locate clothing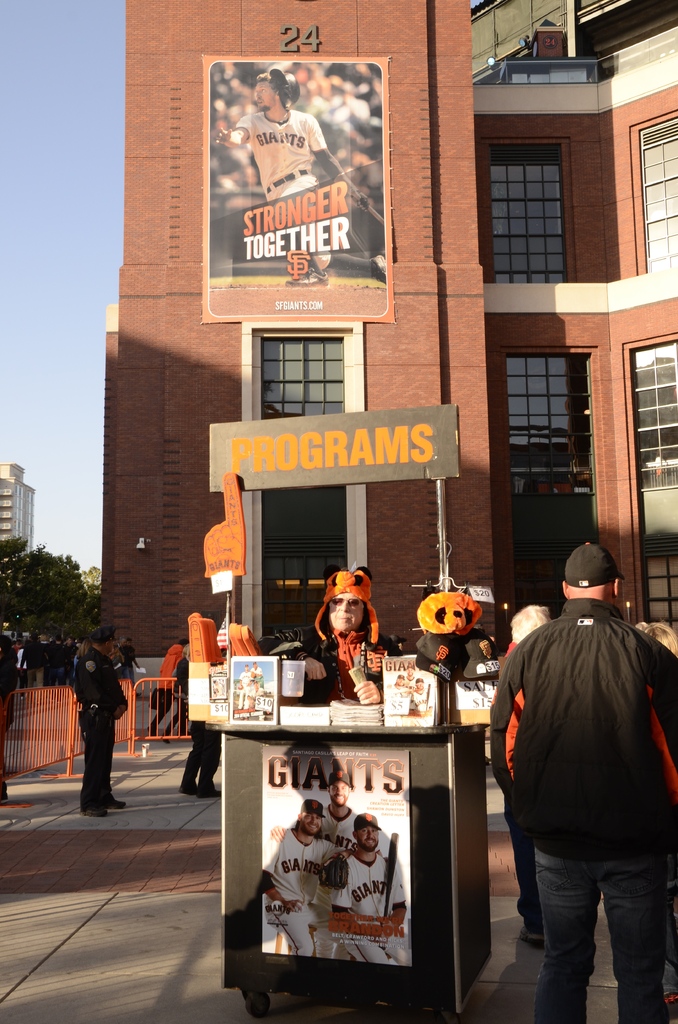
(493,599,677,1023)
